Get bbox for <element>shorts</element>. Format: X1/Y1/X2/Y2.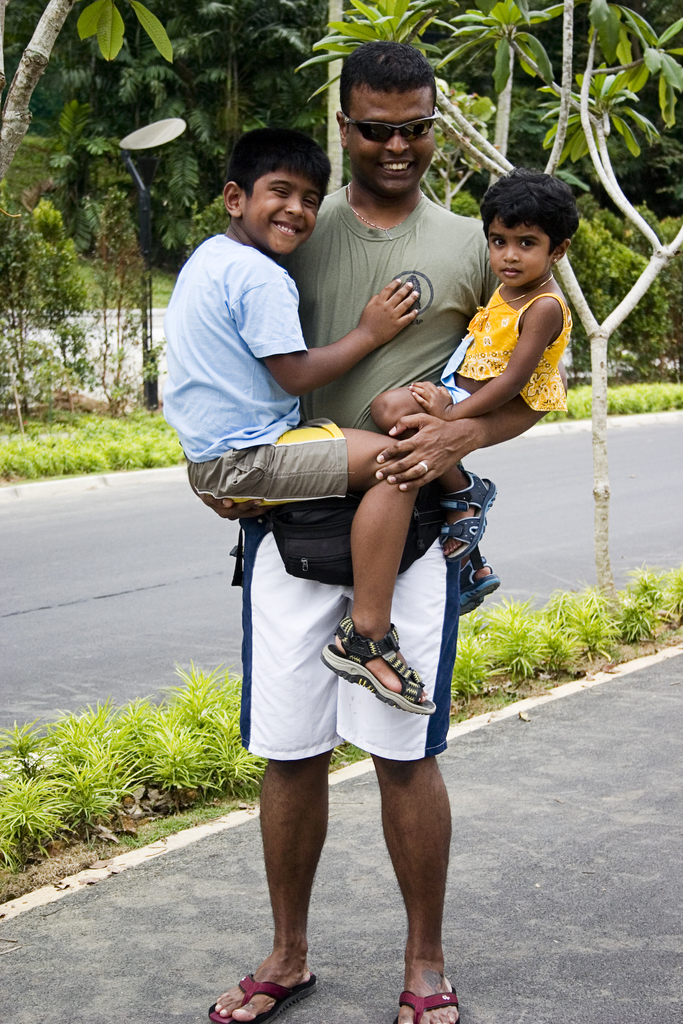
181/409/342/509.
